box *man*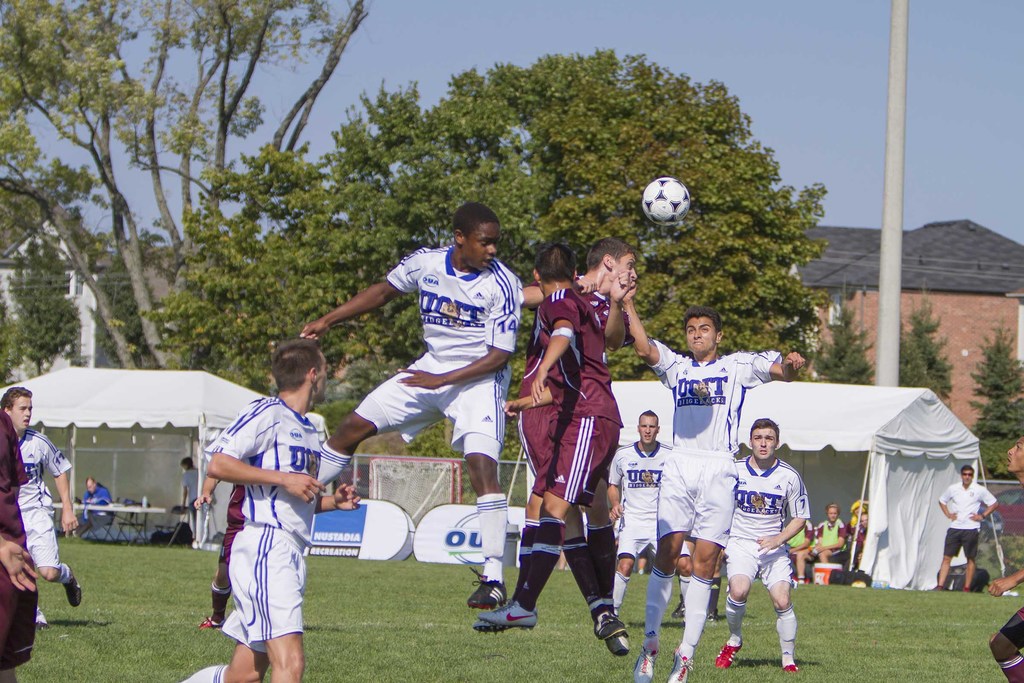
bbox=[823, 496, 871, 562]
